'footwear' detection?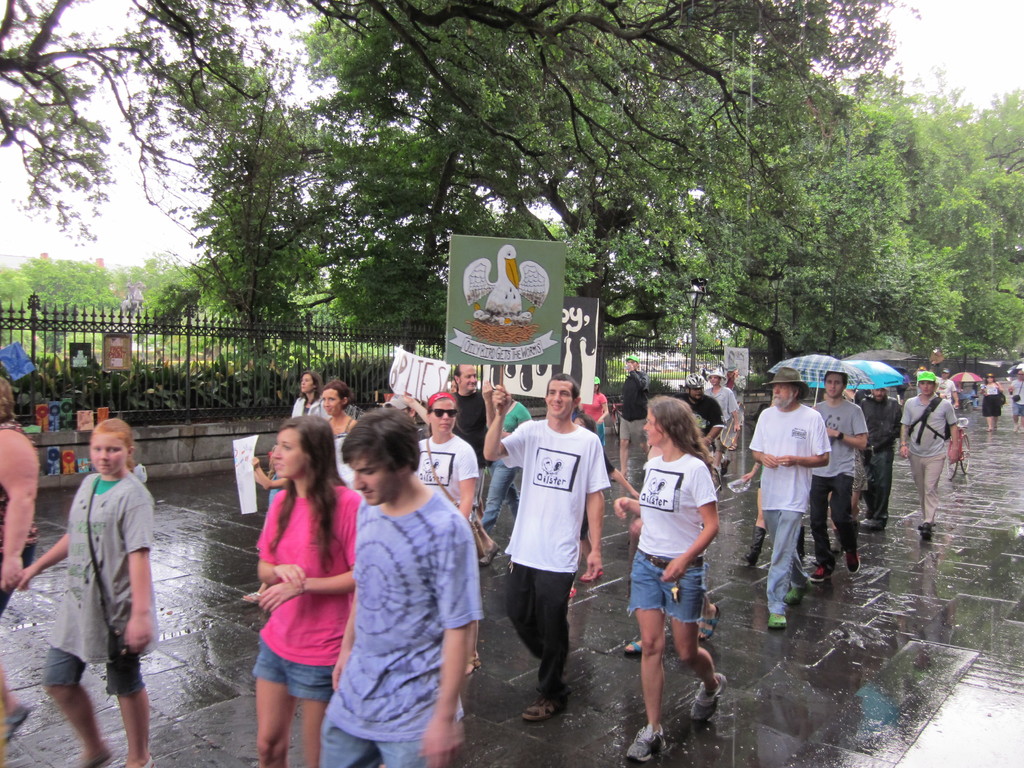
<bbox>628, 723, 668, 767</bbox>
